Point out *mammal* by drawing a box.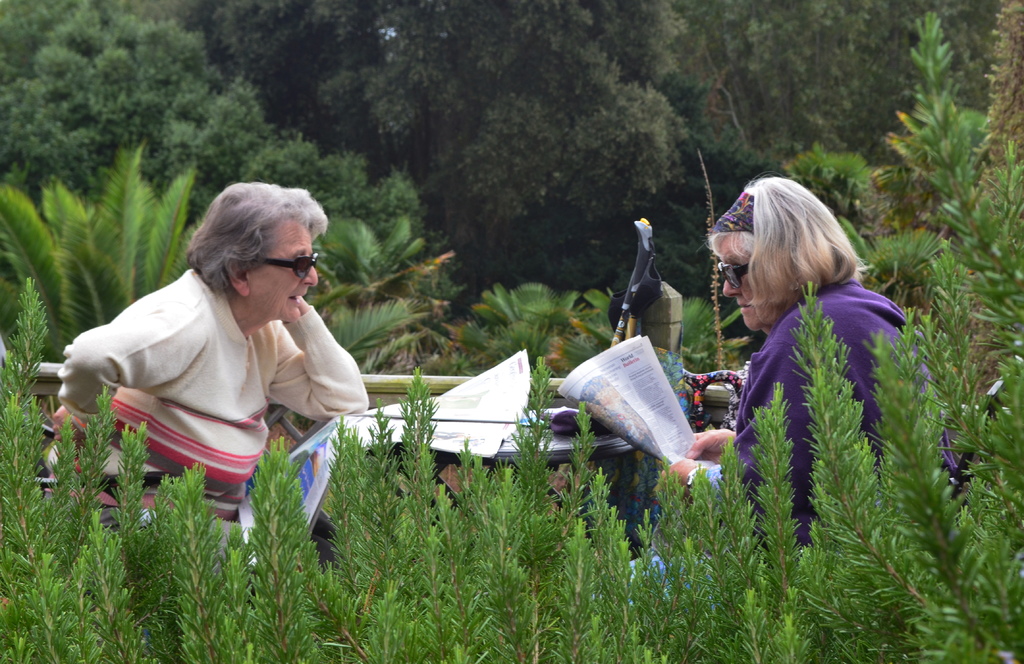
{"x1": 42, "y1": 180, "x2": 373, "y2": 539}.
